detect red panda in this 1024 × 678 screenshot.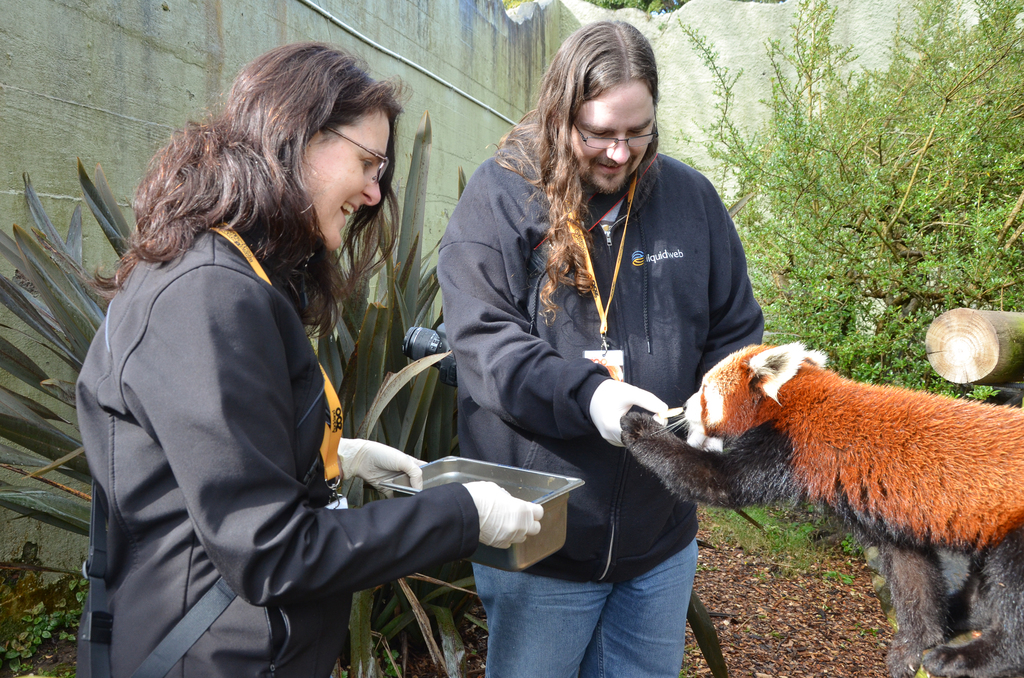
Detection: rect(620, 334, 1023, 677).
